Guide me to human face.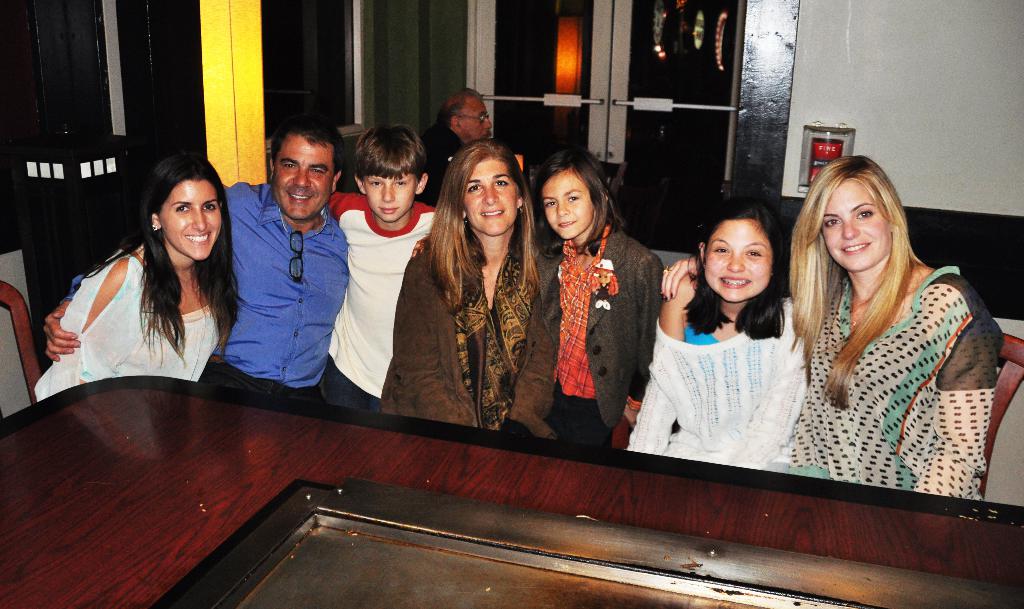
Guidance: crop(461, 165, 518, 236).
